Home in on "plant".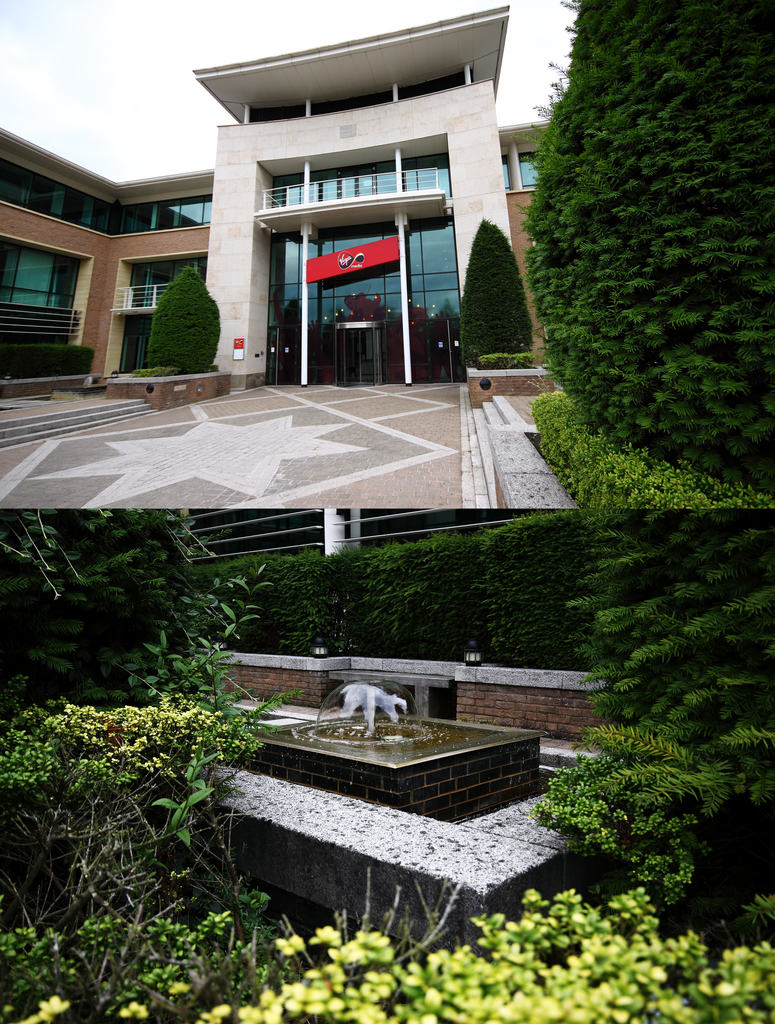
Homed in at 341/533/483/669.
